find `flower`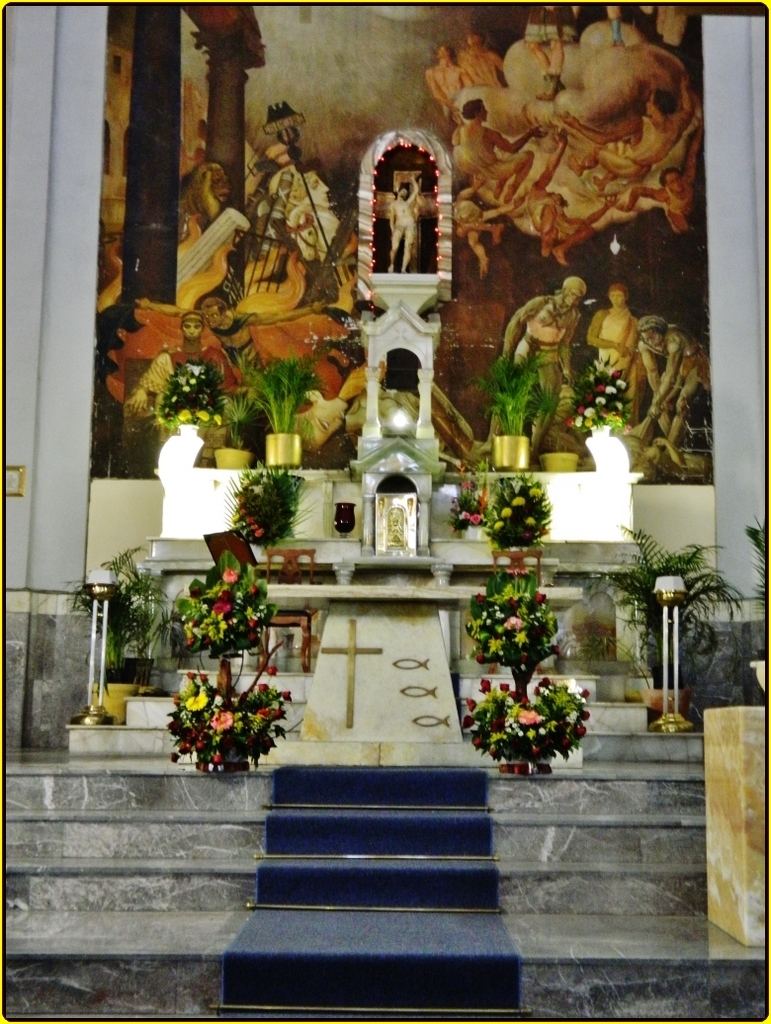
bbox(223, 589, 229, 599)
